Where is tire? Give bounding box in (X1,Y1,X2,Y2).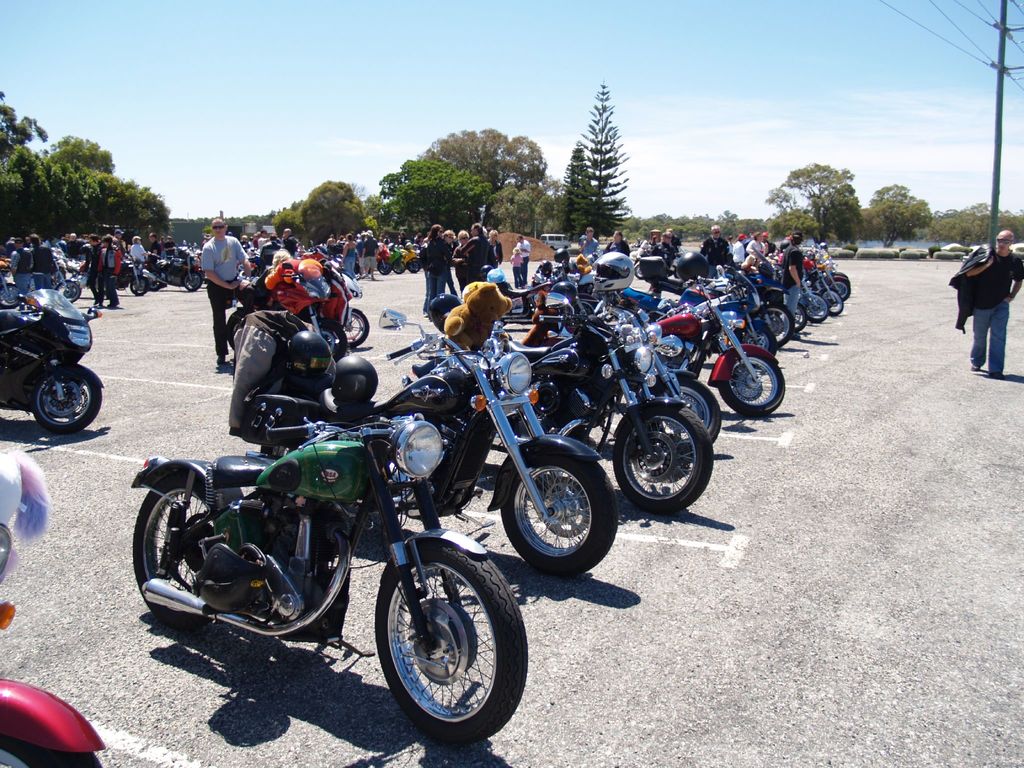
(152,285,163,291).
